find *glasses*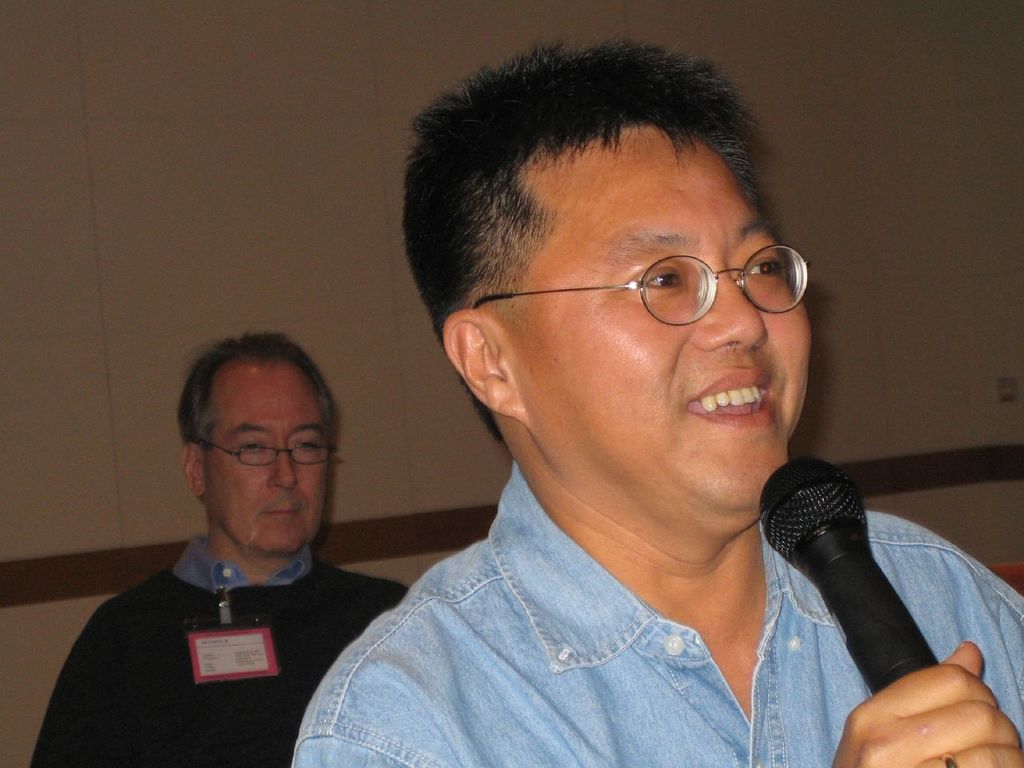
491/225/814/323
